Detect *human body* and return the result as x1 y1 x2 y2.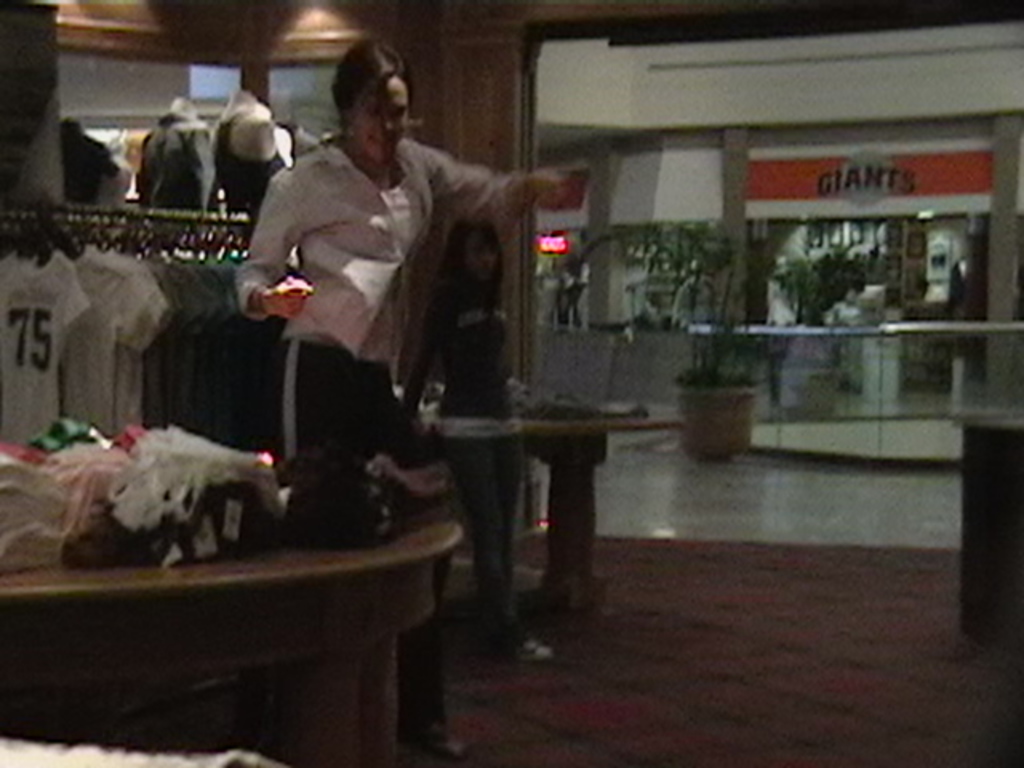
400 216 546 653.
